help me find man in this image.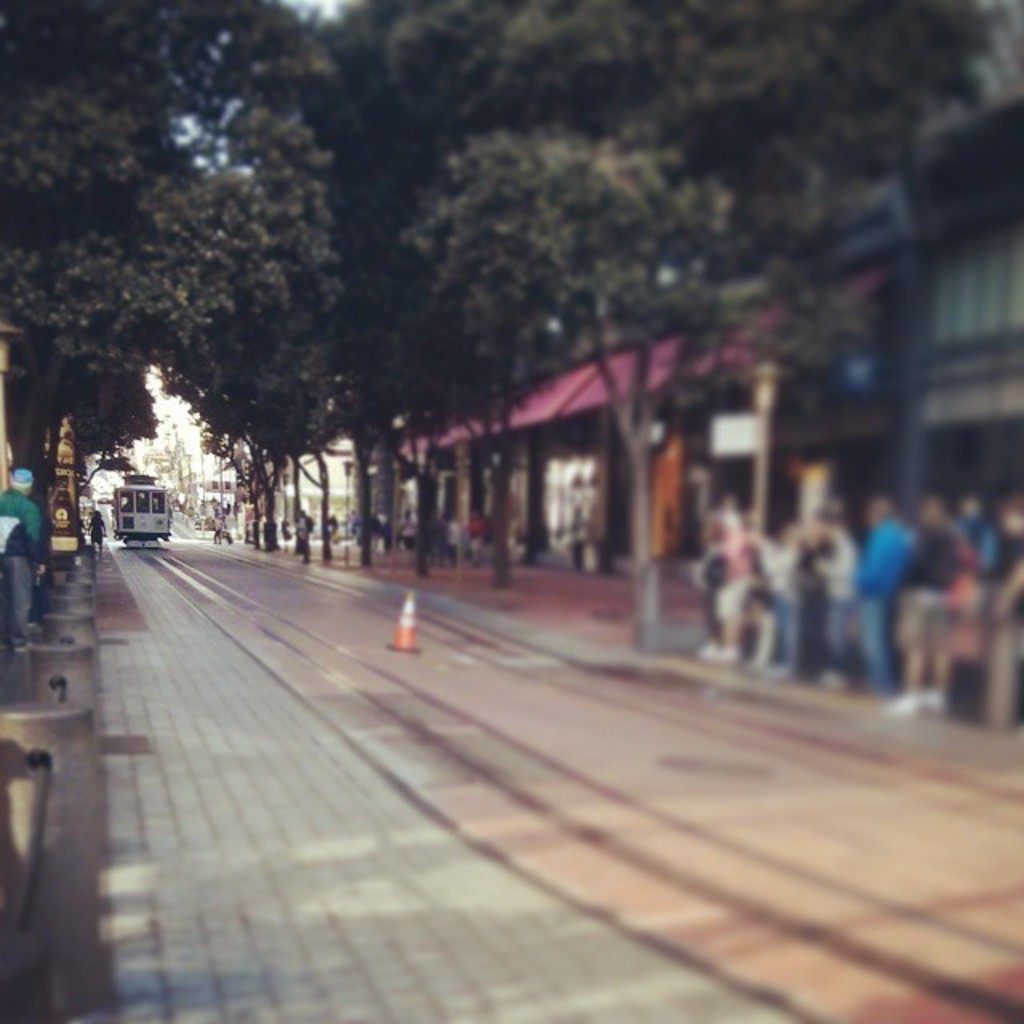
Found it: (901,488,973,718).
